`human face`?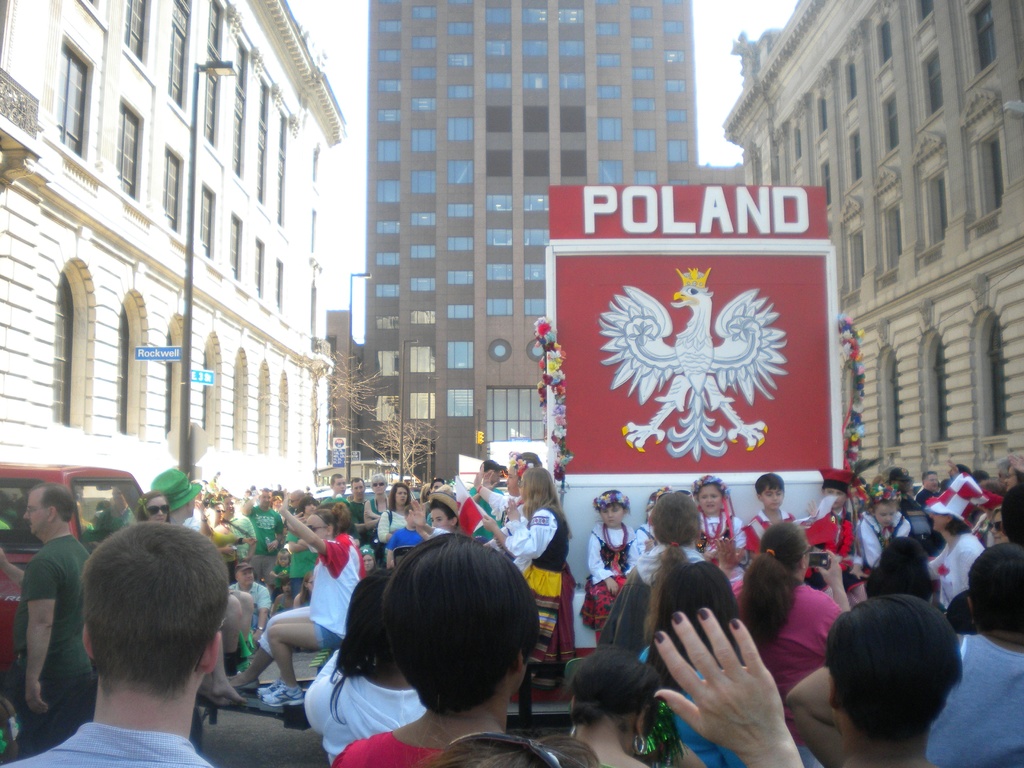
{"left": 262, "top": 490, "right": 271, "bottom": 507}
